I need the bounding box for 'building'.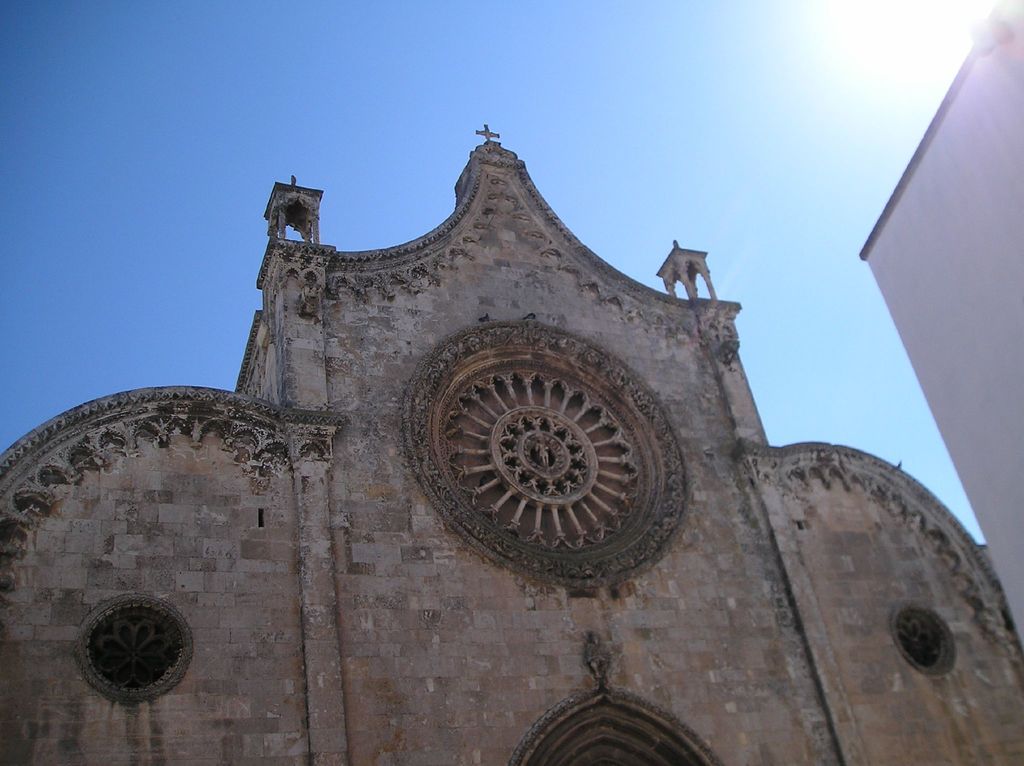
Here it is: left=0, top=122, right=1023, bottom=765.
